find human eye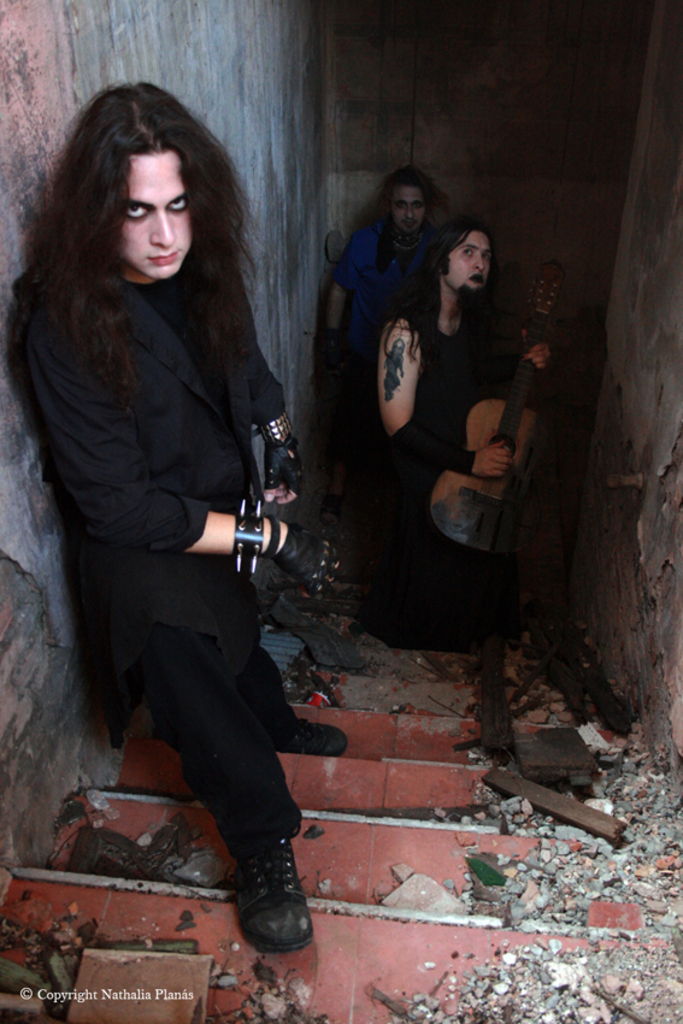
crop(461, 245, 473, 259)
